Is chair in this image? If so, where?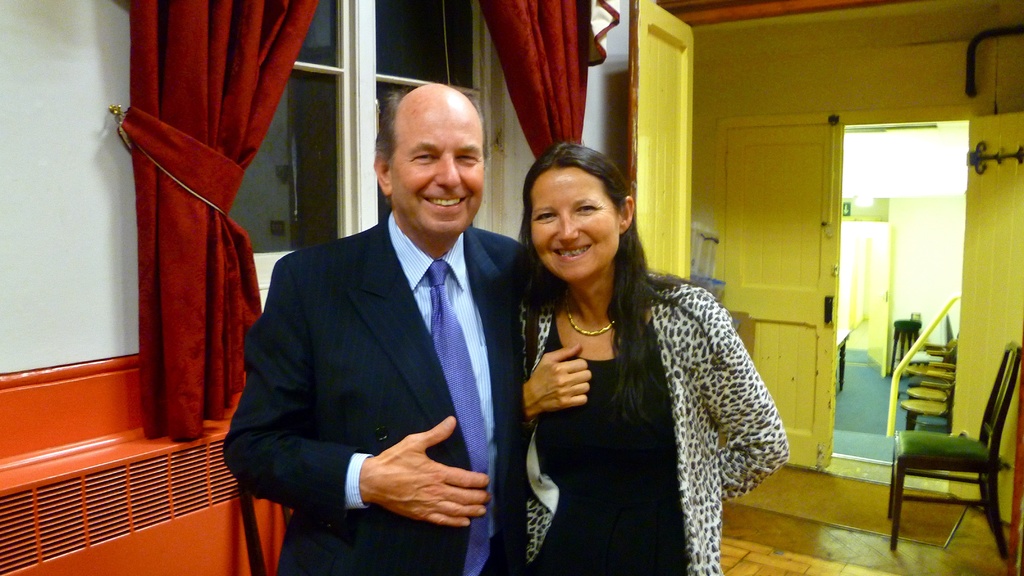
Yes, at [899, 397, 950, 435].
